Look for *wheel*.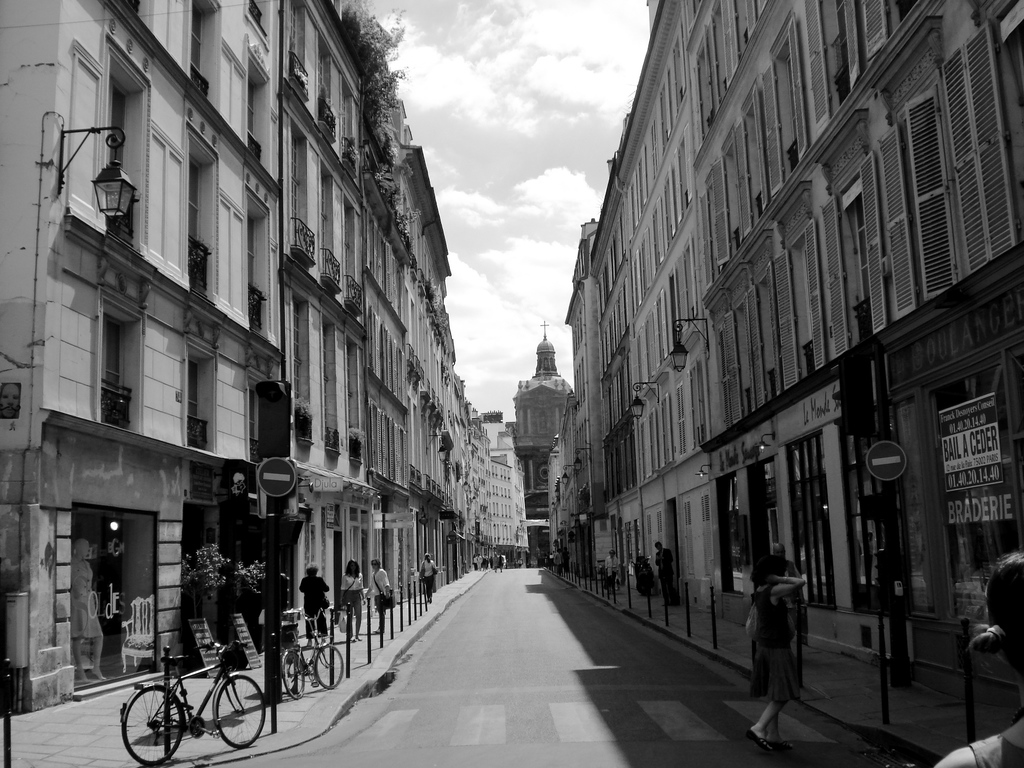
Found: [115,685,189,765].
